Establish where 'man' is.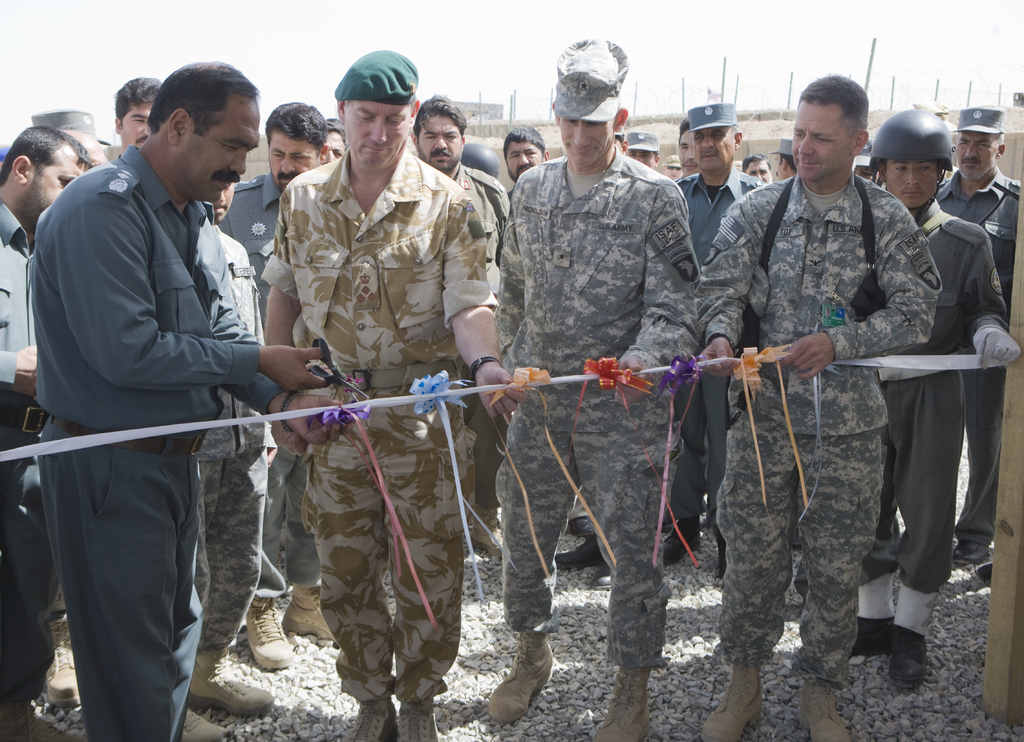
Established at 844:104:1021:689.
